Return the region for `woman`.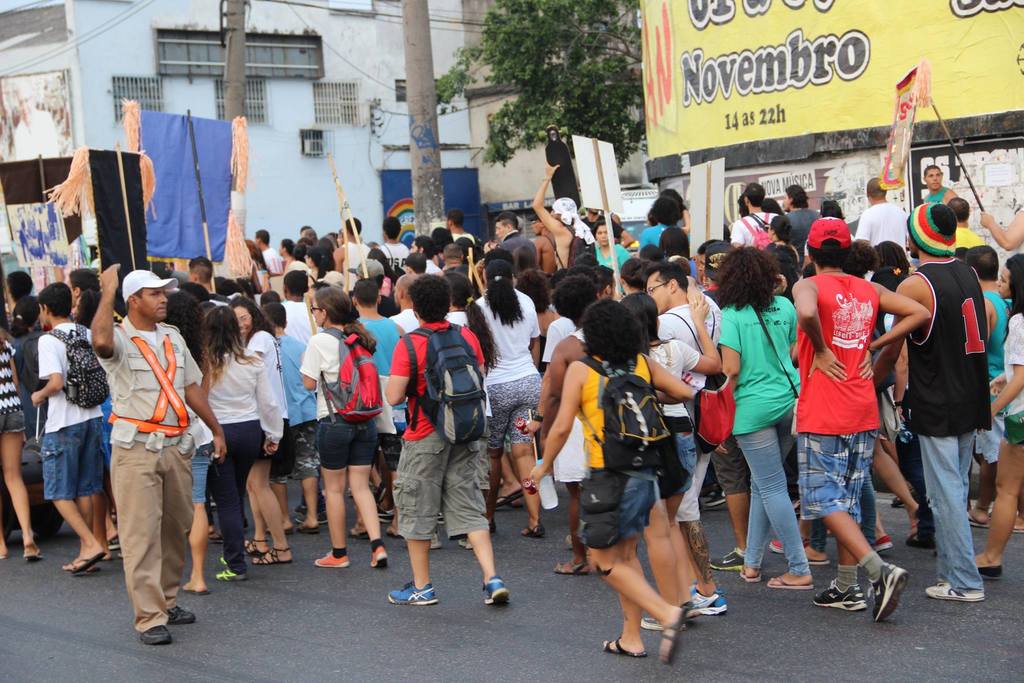
460:260:543:555.
